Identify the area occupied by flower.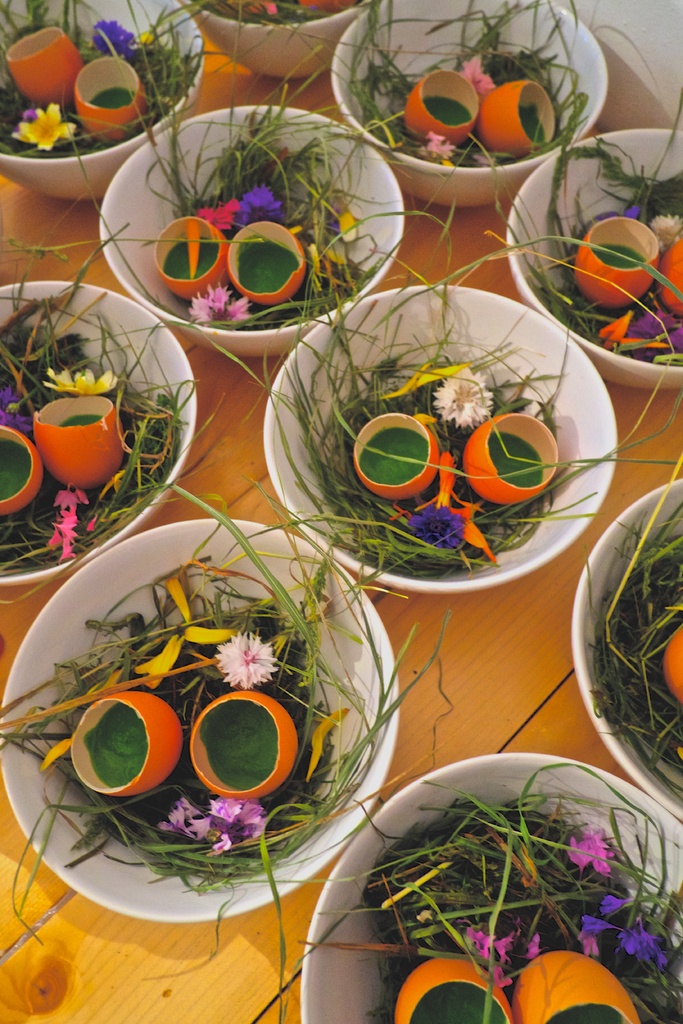
Area: [x1=572, y1=824, x2=604, y2=868].
